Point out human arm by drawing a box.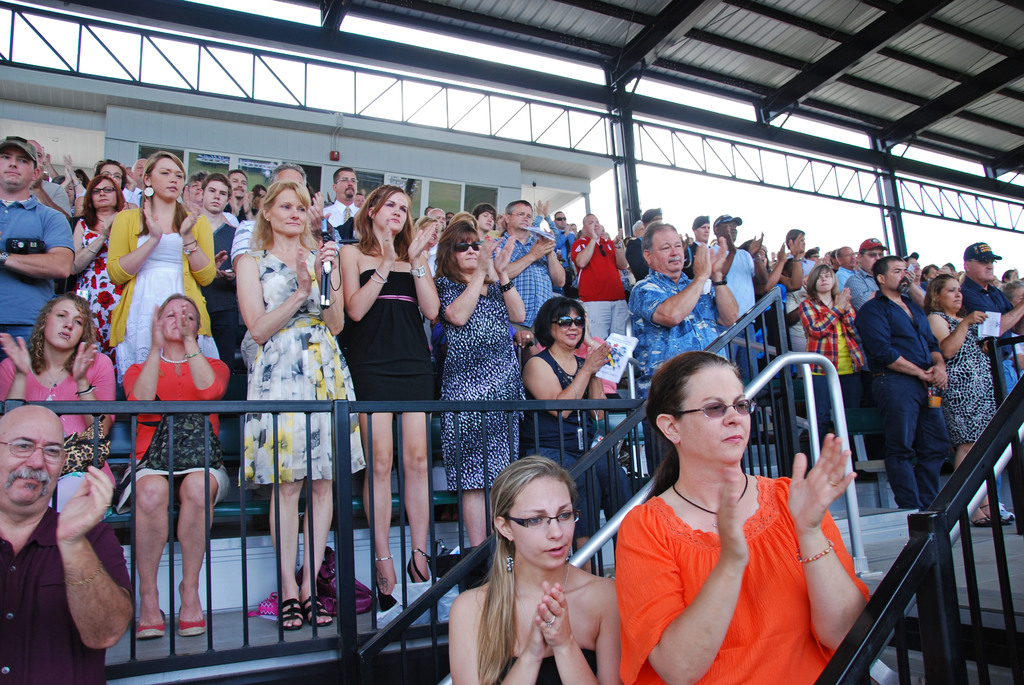
bbox=[753, 238, 790, 290].
